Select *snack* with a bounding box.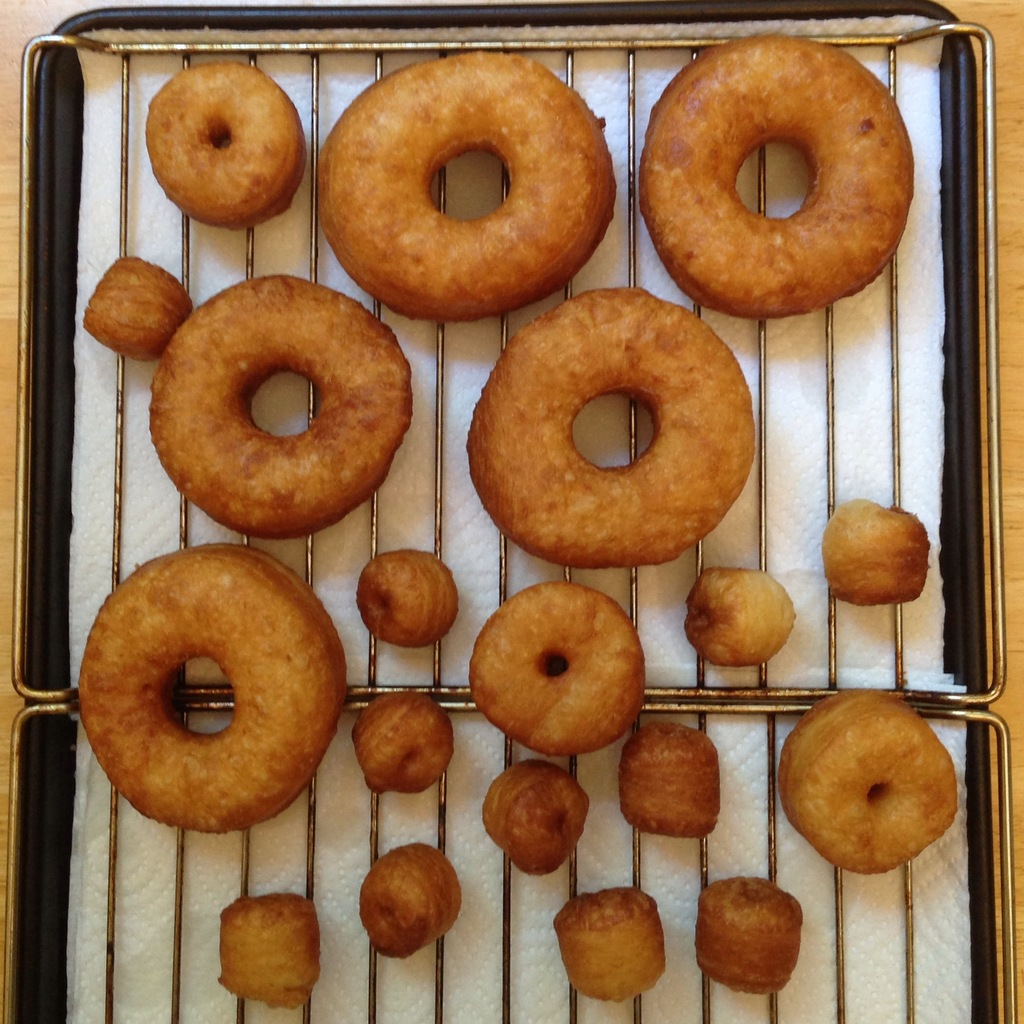
region(683, 569, 793, 663).
